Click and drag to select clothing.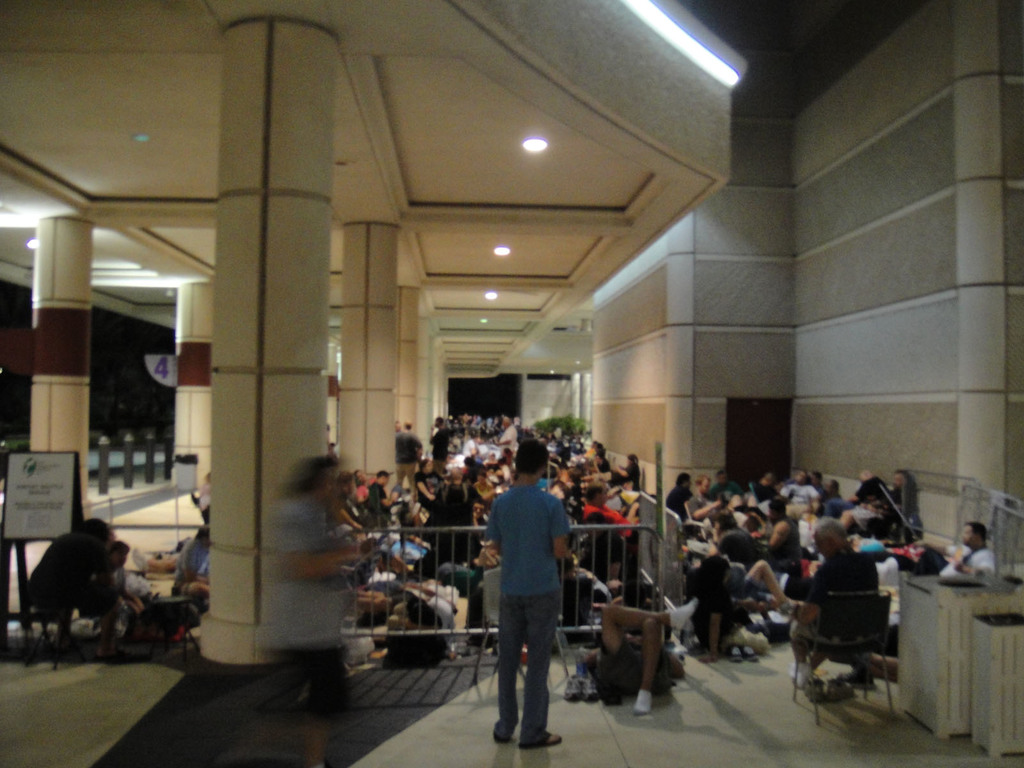
Selection: (100, 563, 124, 604).
